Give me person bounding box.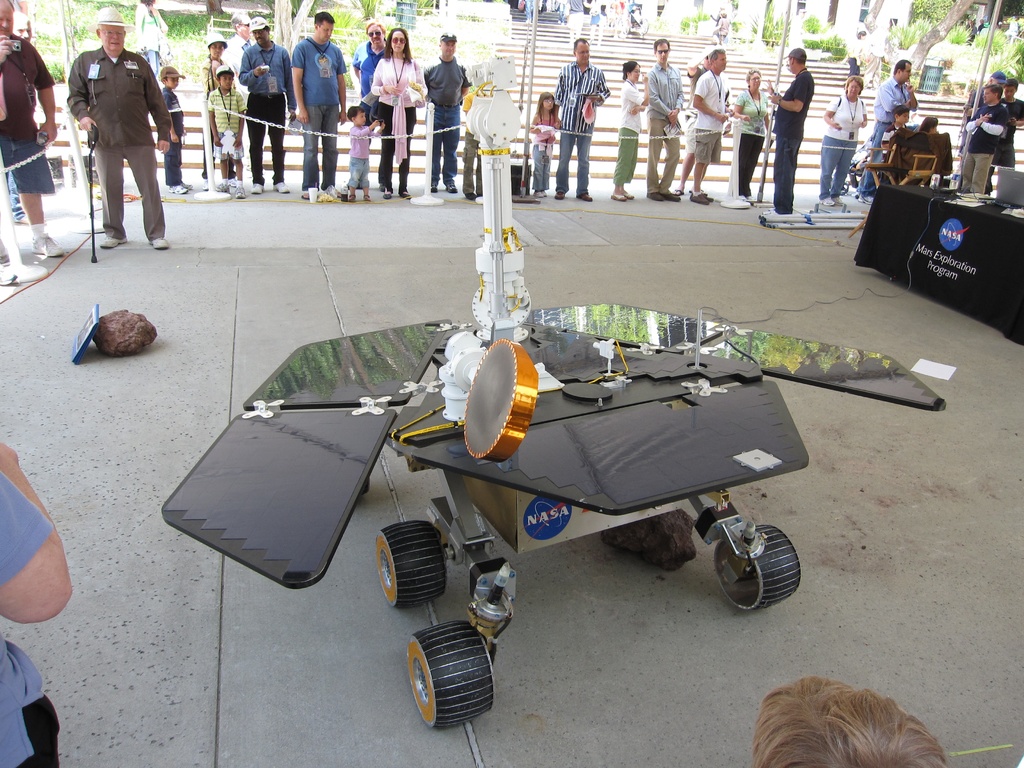
(72, 3, 164, 240).
